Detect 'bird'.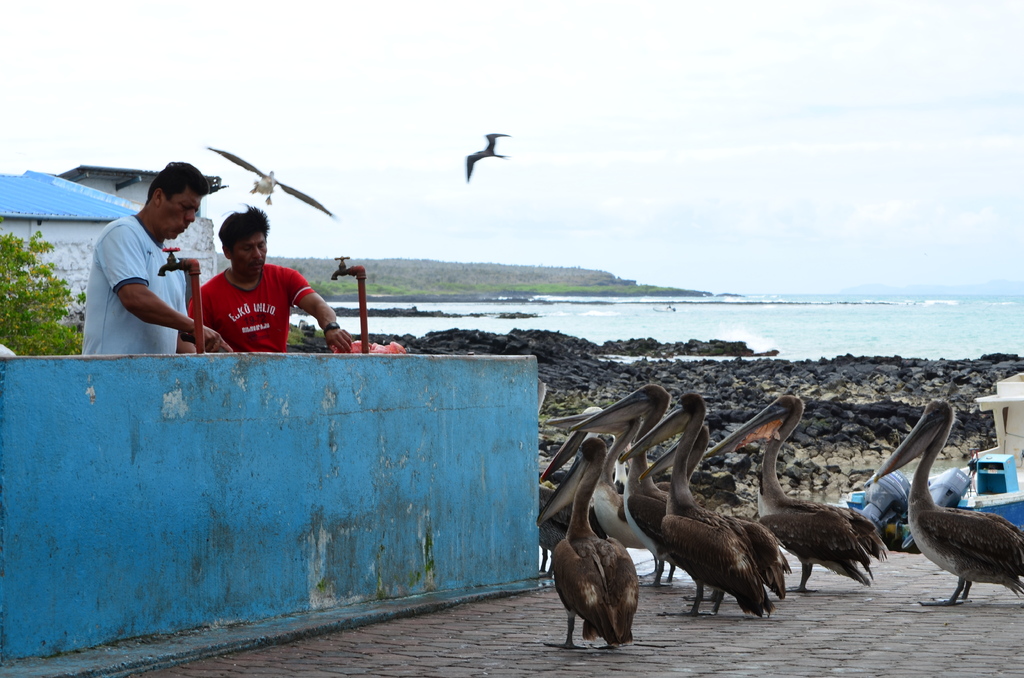
Detected at [198,142,342,218].
